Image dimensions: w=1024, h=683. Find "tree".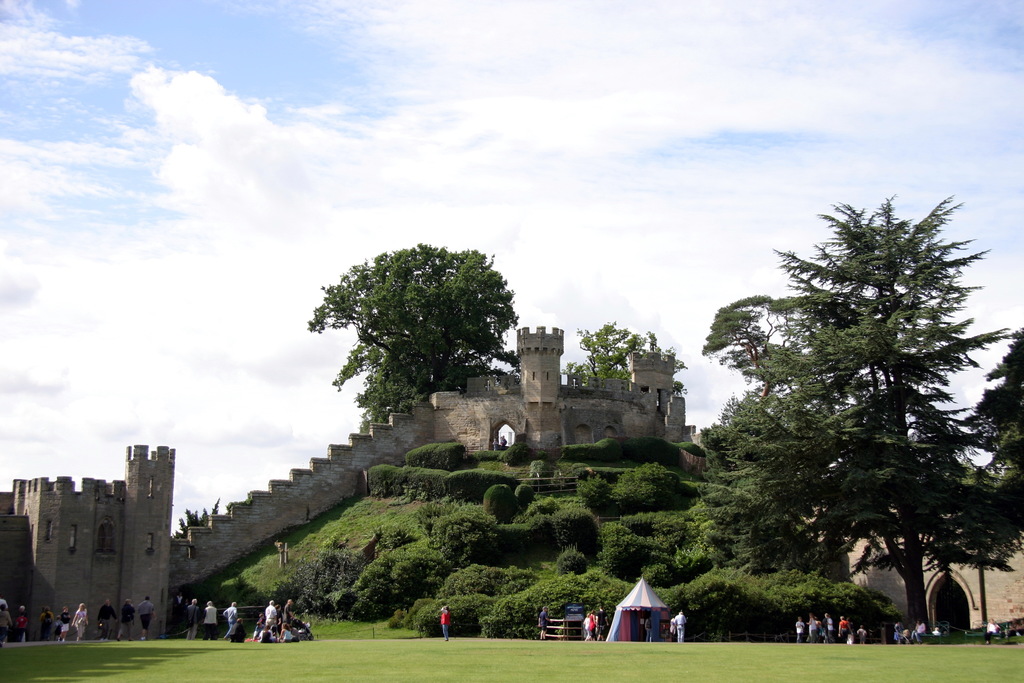
region(718, 177, 995, 641).
